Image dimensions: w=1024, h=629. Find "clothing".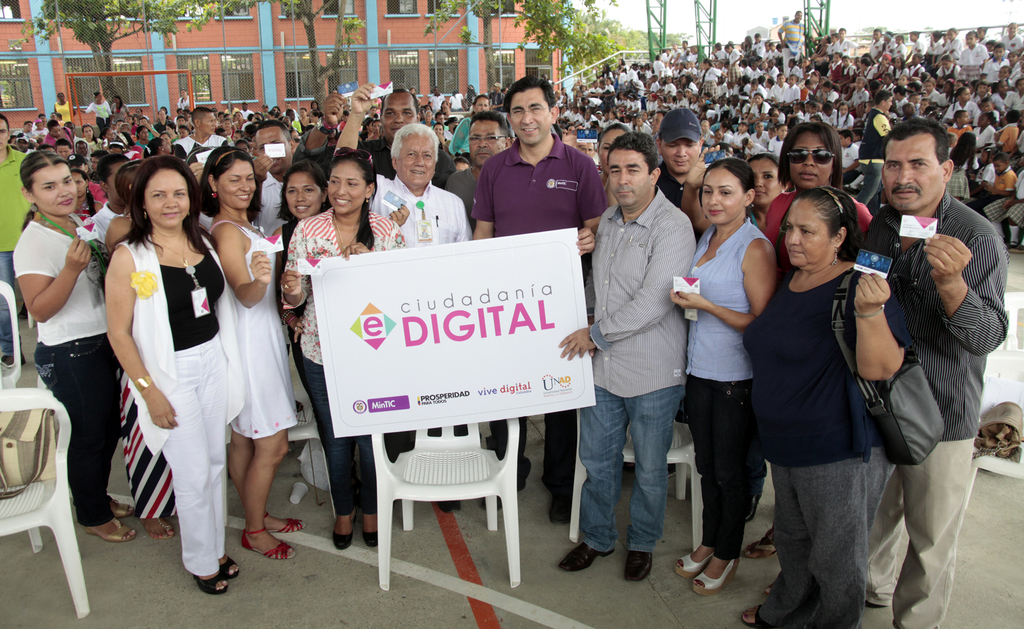
<box>772,49,778,60</box>.
